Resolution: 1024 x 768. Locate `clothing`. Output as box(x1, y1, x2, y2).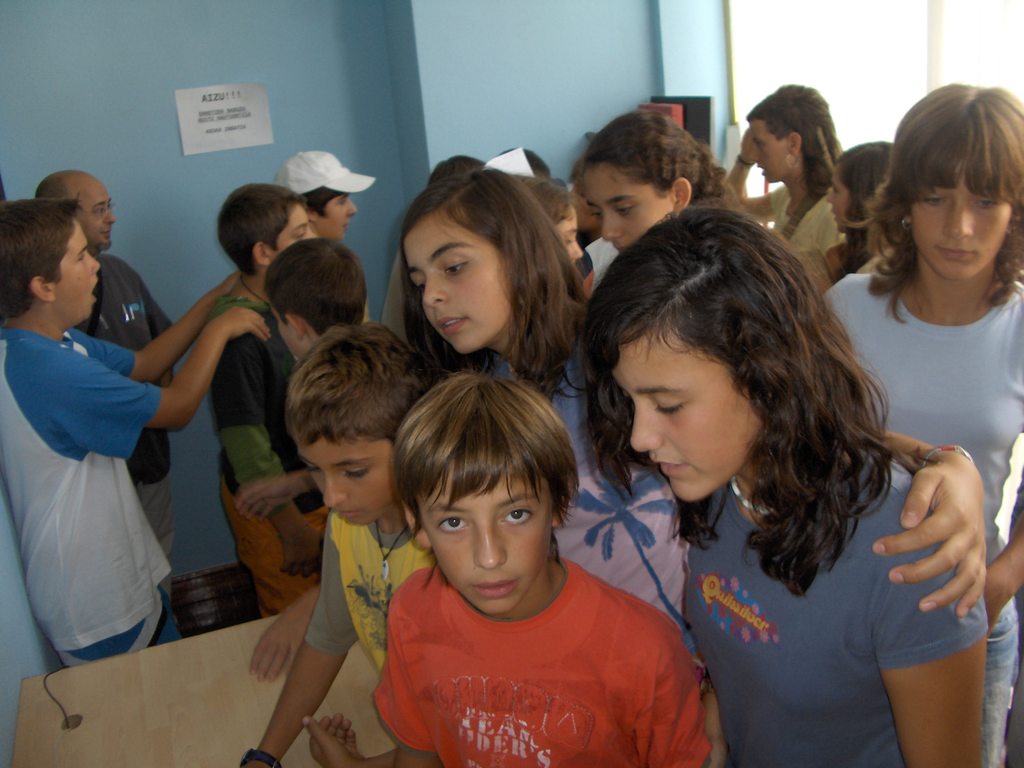
box(477, 320, 702, 620).
